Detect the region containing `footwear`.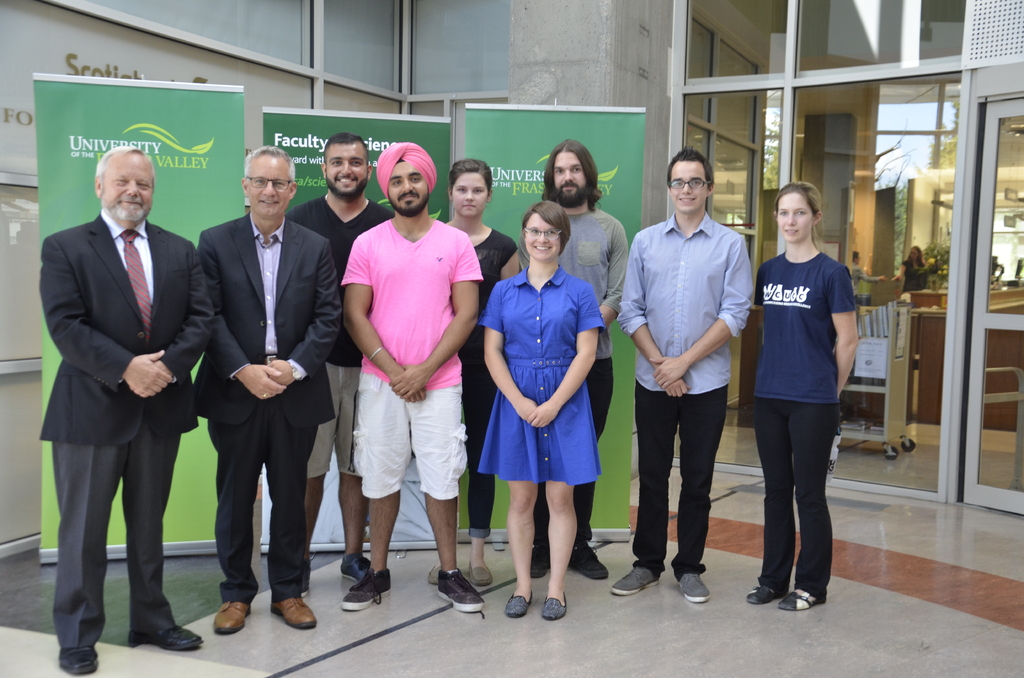
(742, 585, 775, 607).
